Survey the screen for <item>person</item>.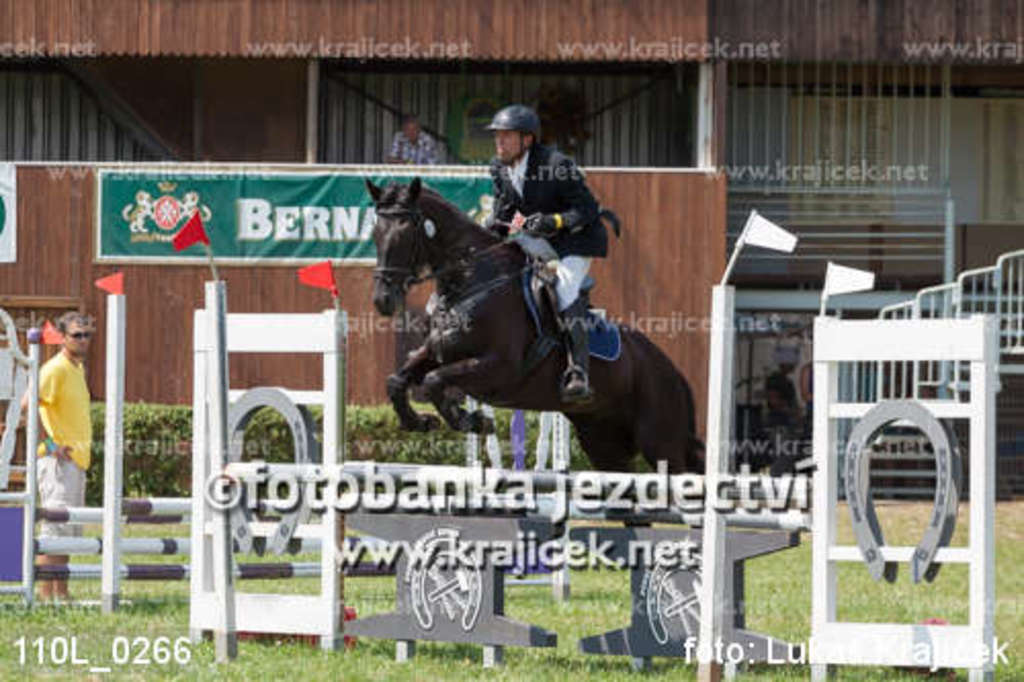
Survey found: l=381, t=115, r=451, b=170.
